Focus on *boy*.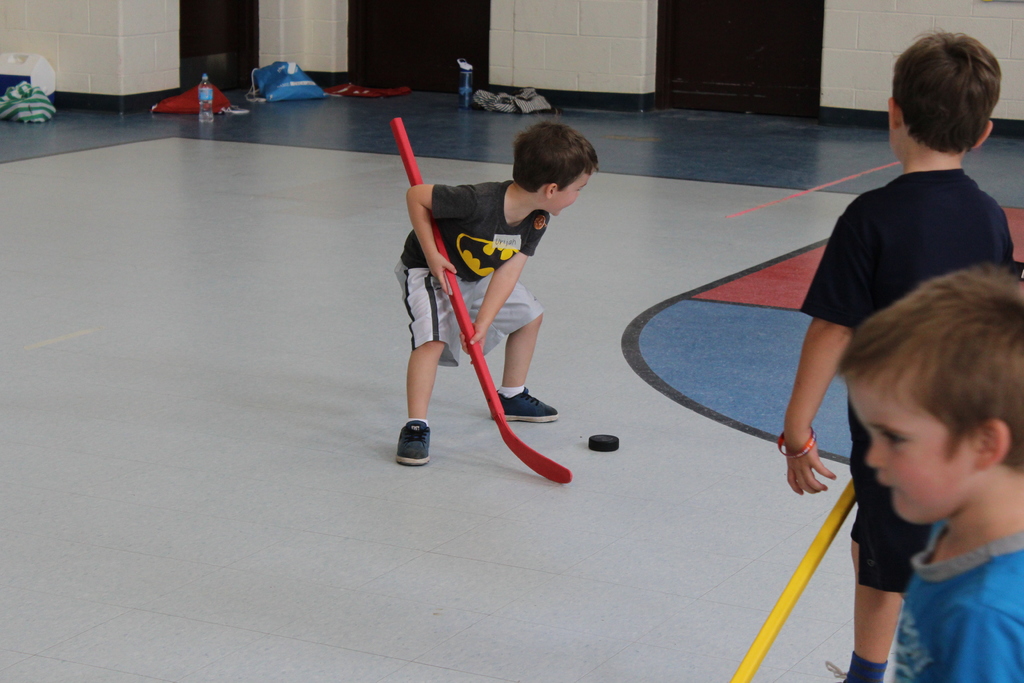
Focused at [left=784, top=28, right=1013, bottom=682].
